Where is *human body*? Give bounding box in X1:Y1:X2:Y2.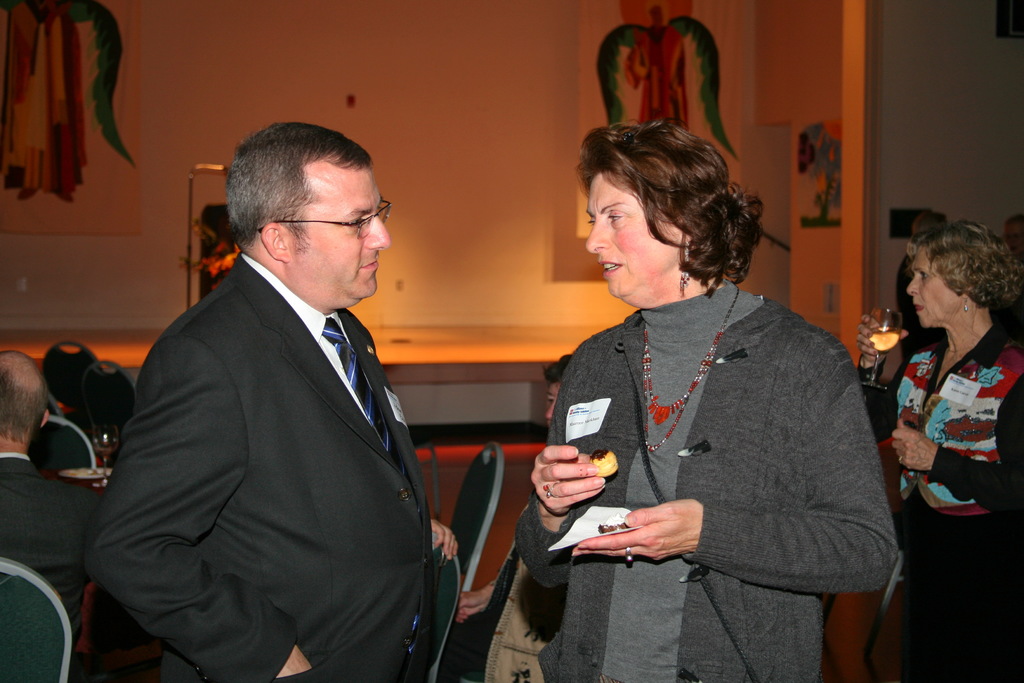
853:311:1023:682.
